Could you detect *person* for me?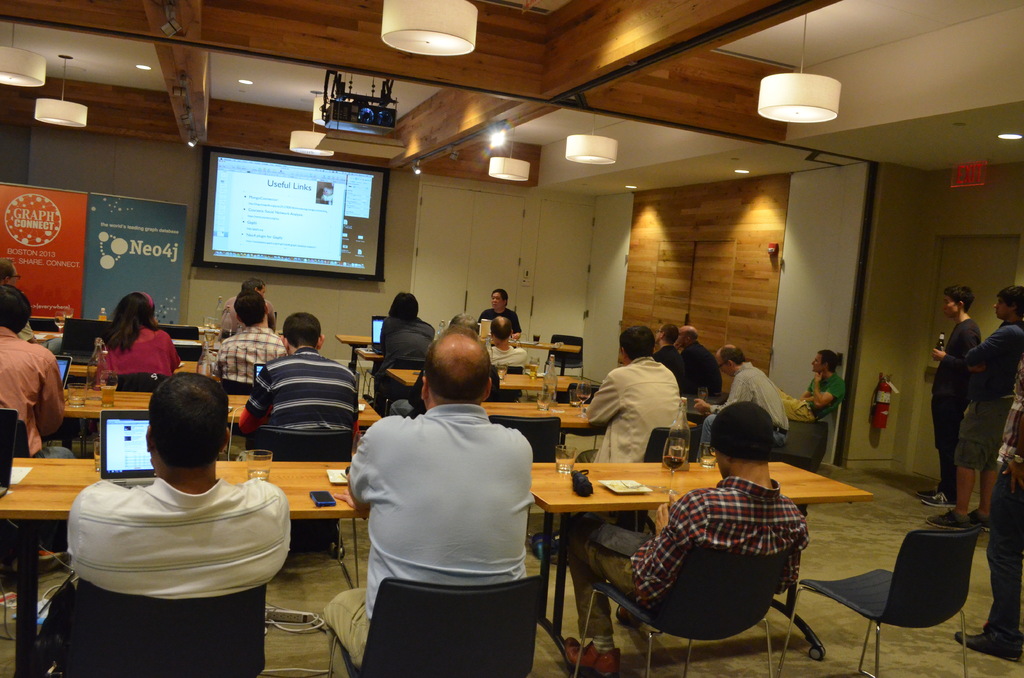
Detection result: bbox=[557, 394, 814, 676].
